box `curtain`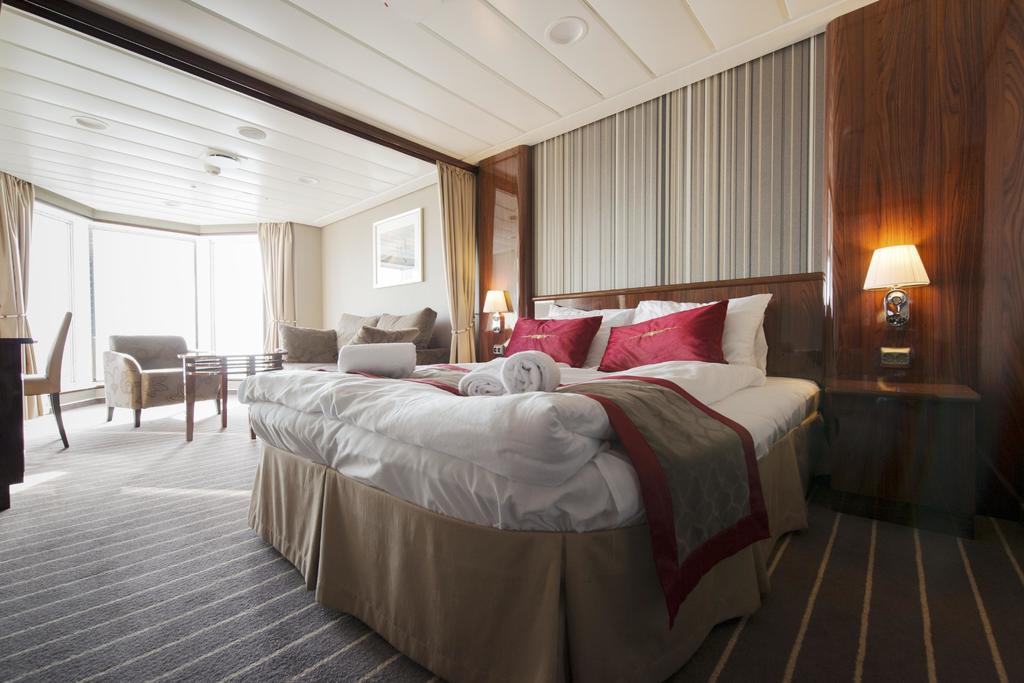
502,49,872,342
